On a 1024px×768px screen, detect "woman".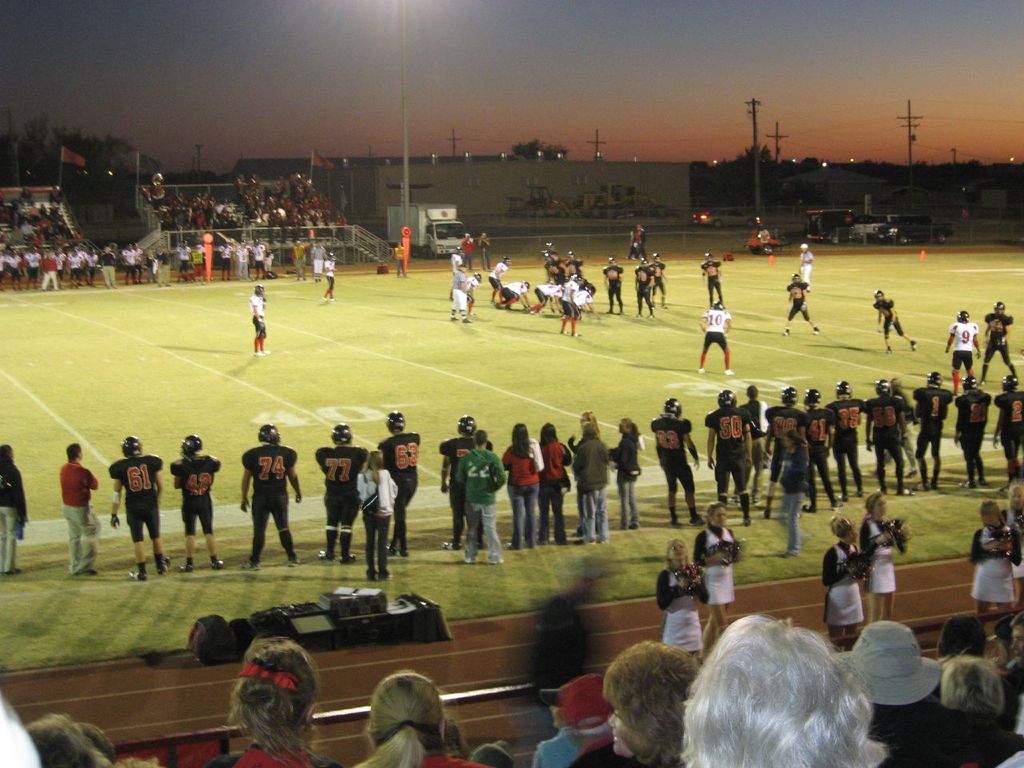
<region>2, 442, 25, 576</region>.
